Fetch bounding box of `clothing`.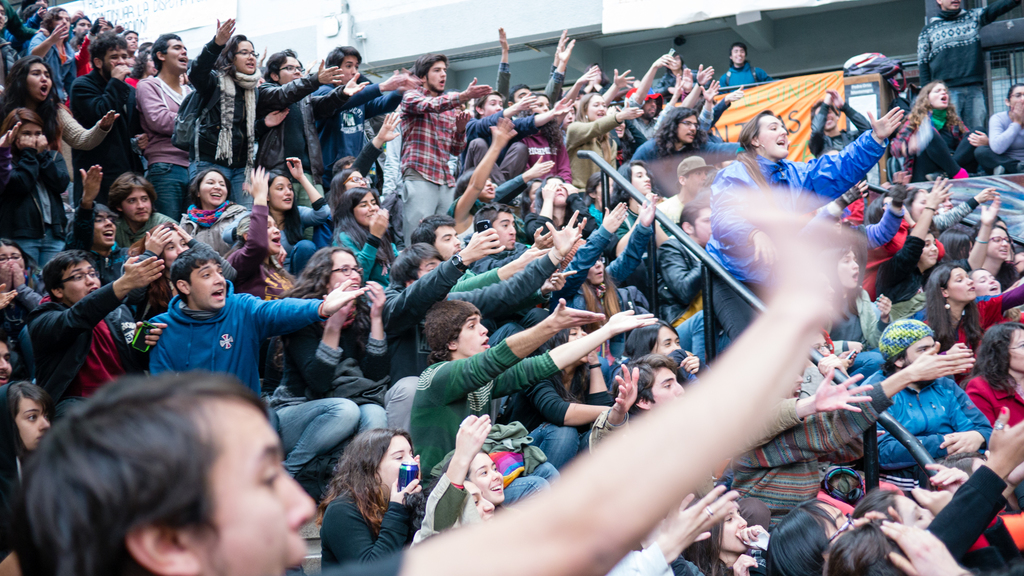
Bbox: region(115, 209, 182, 243).
